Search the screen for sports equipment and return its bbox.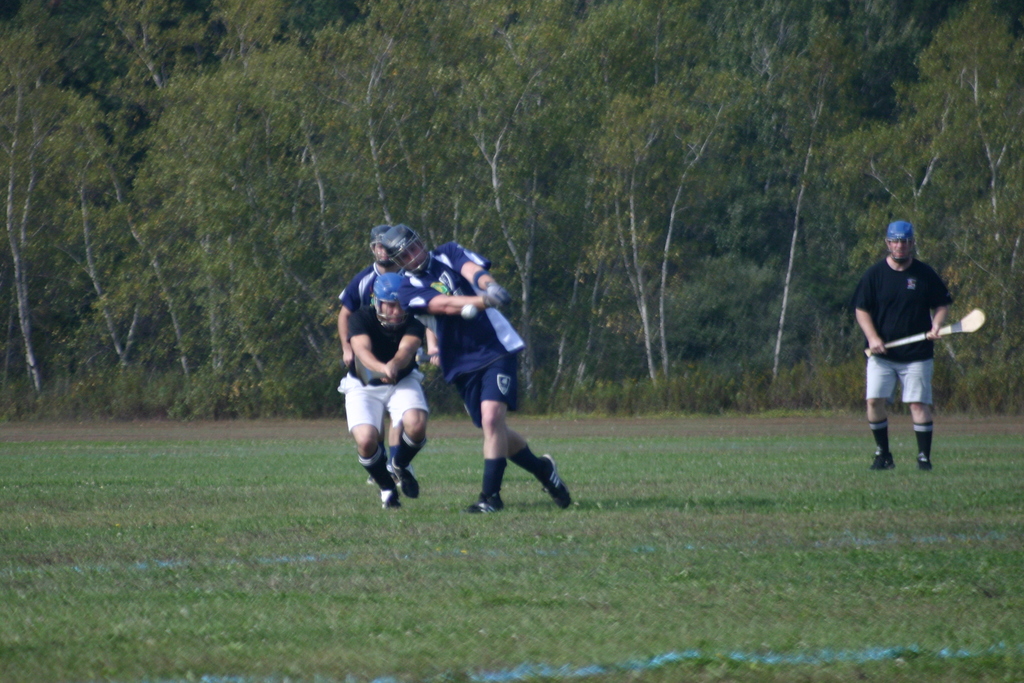
Found: [left=374, top=218, right=433, bottom=279].
